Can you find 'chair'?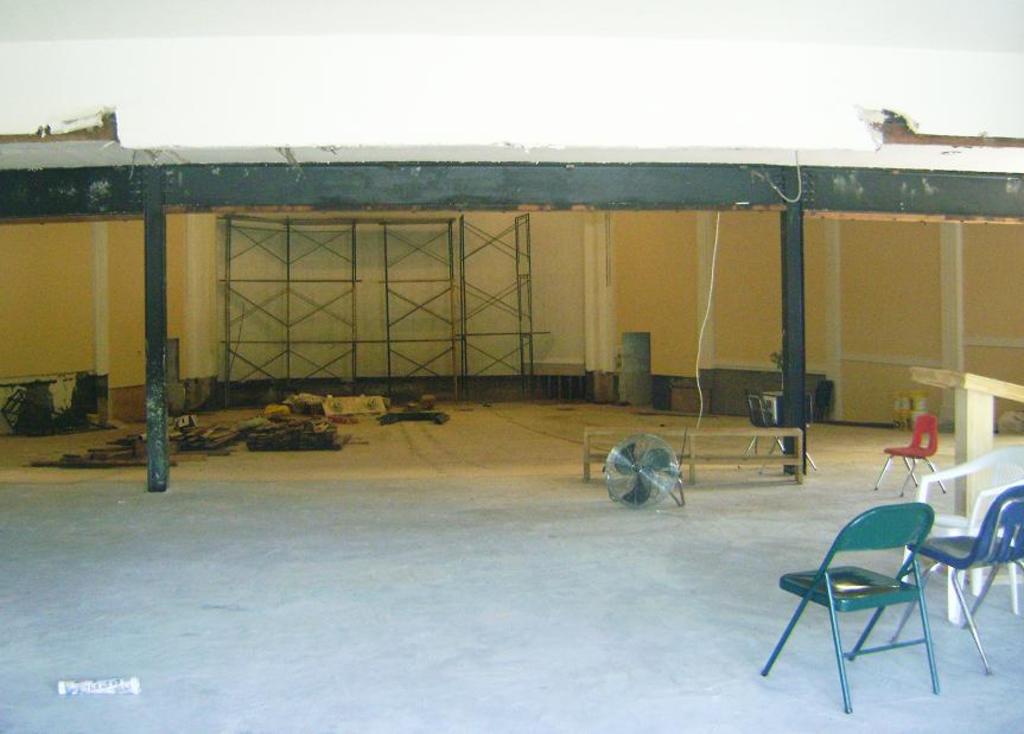
Yes, bounding box: (x1=739, y1=390, x2=822, y2=479).
